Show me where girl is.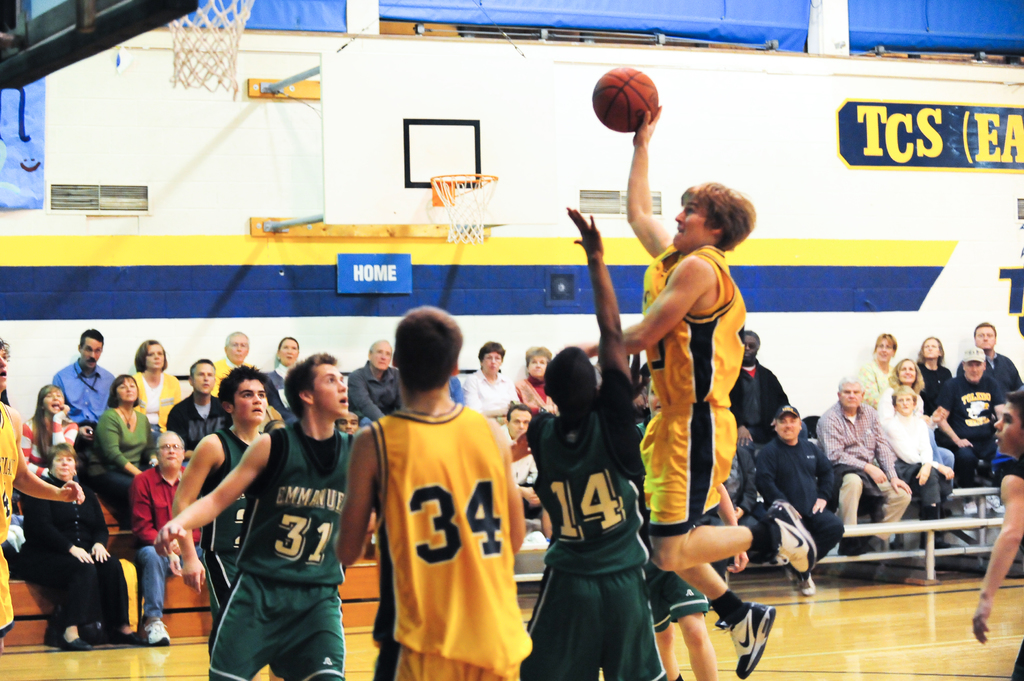
girl is at {"x1": 920, "y1": 334, "x2": 953, "y2": 415}.
